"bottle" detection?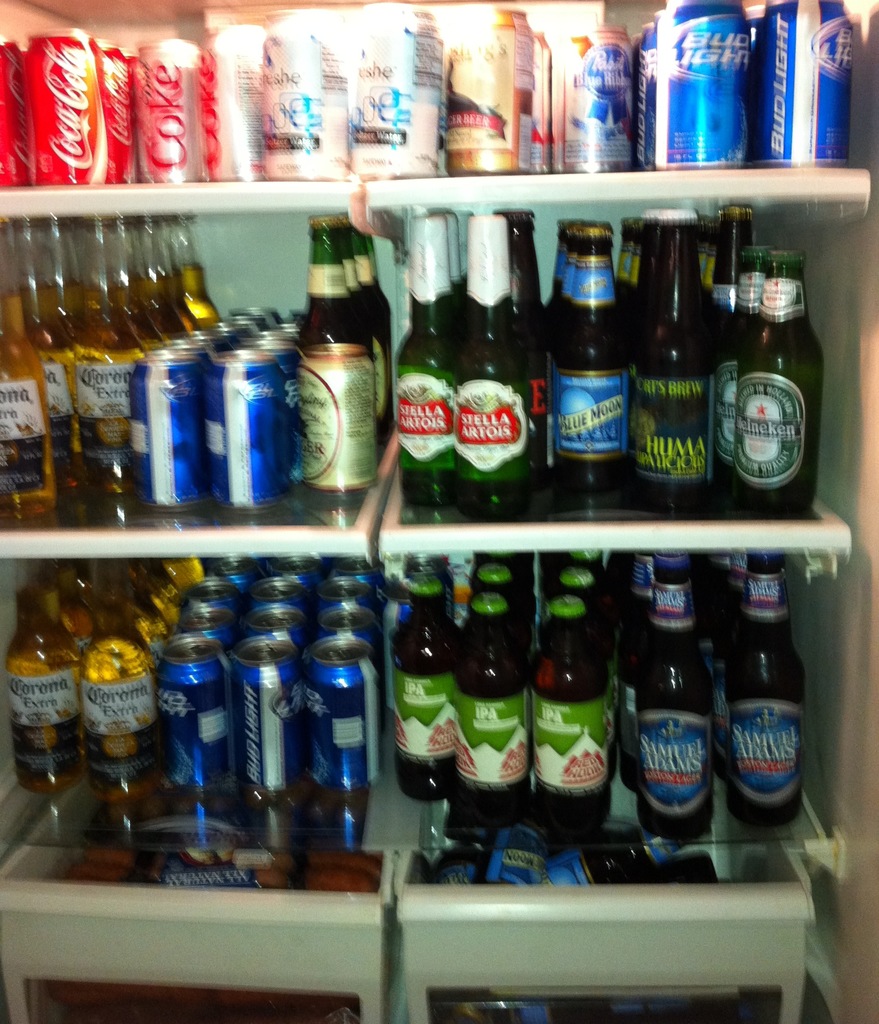
bbox=(456, 594, 535, 834)
